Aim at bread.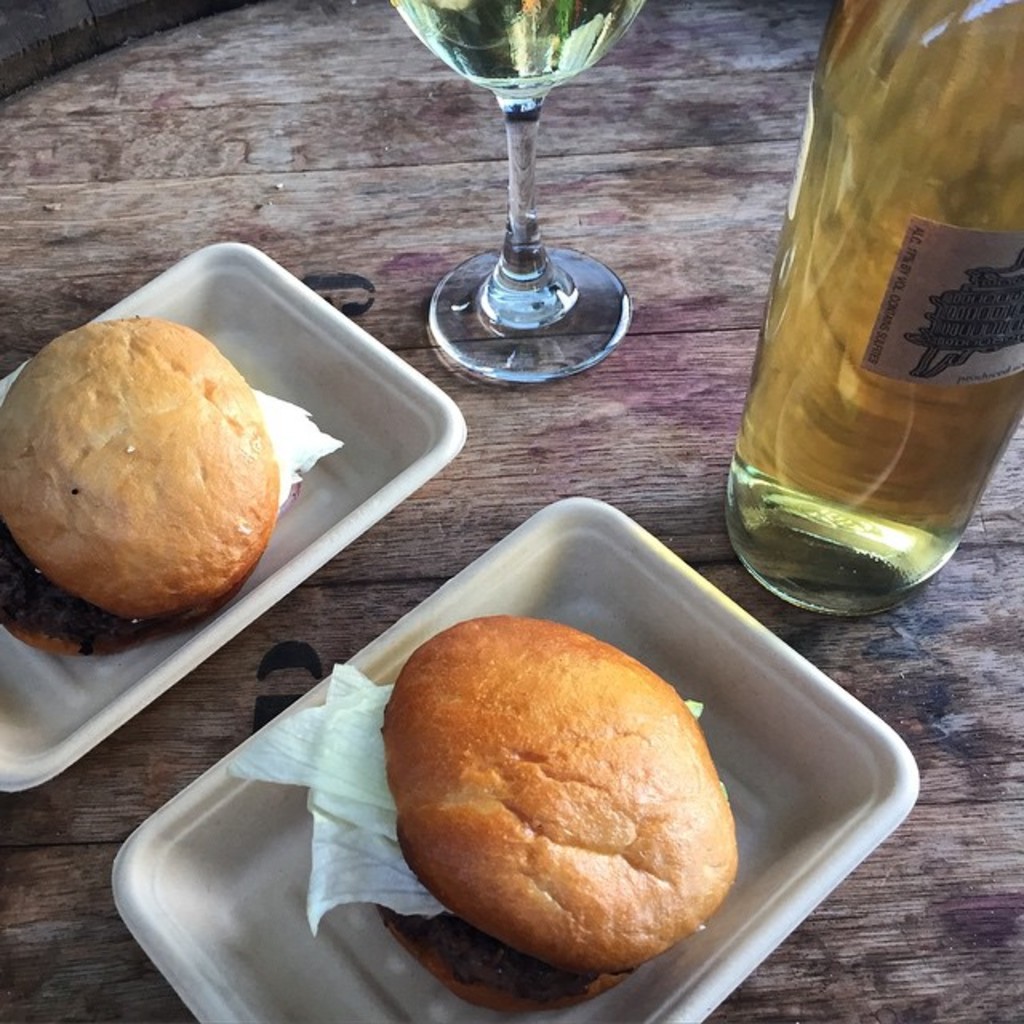
Aimed at x1=373 y1=909 x2=642 y2=1013.
